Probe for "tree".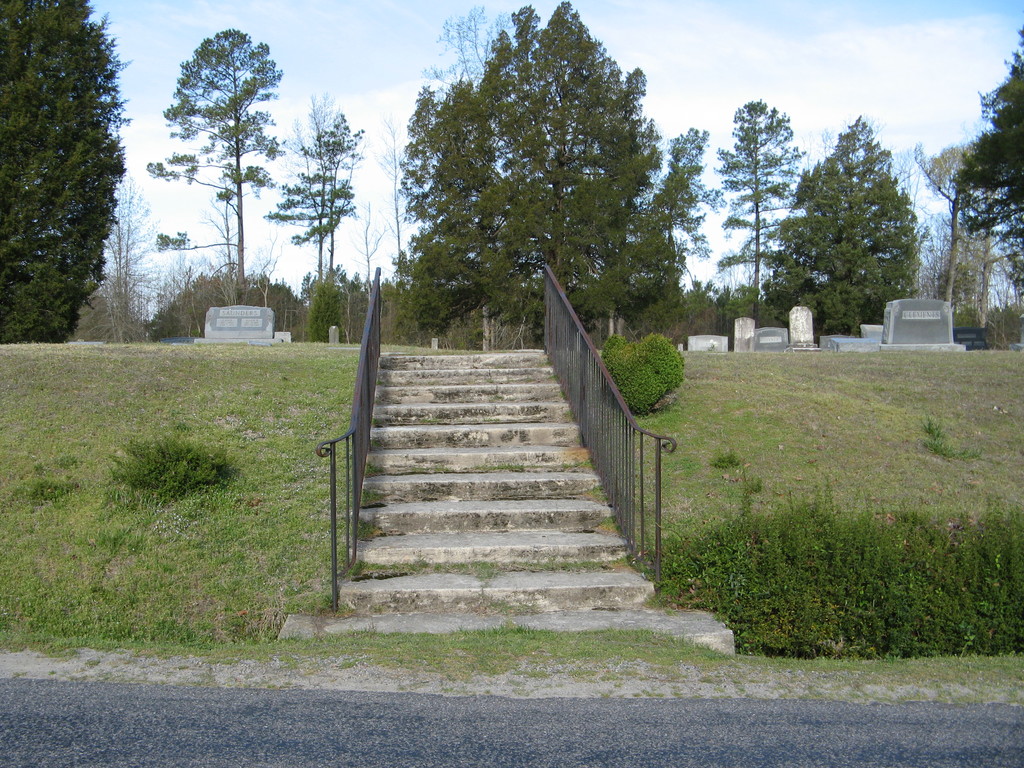
Probe result: bbox(757, 113, 925, 347).
